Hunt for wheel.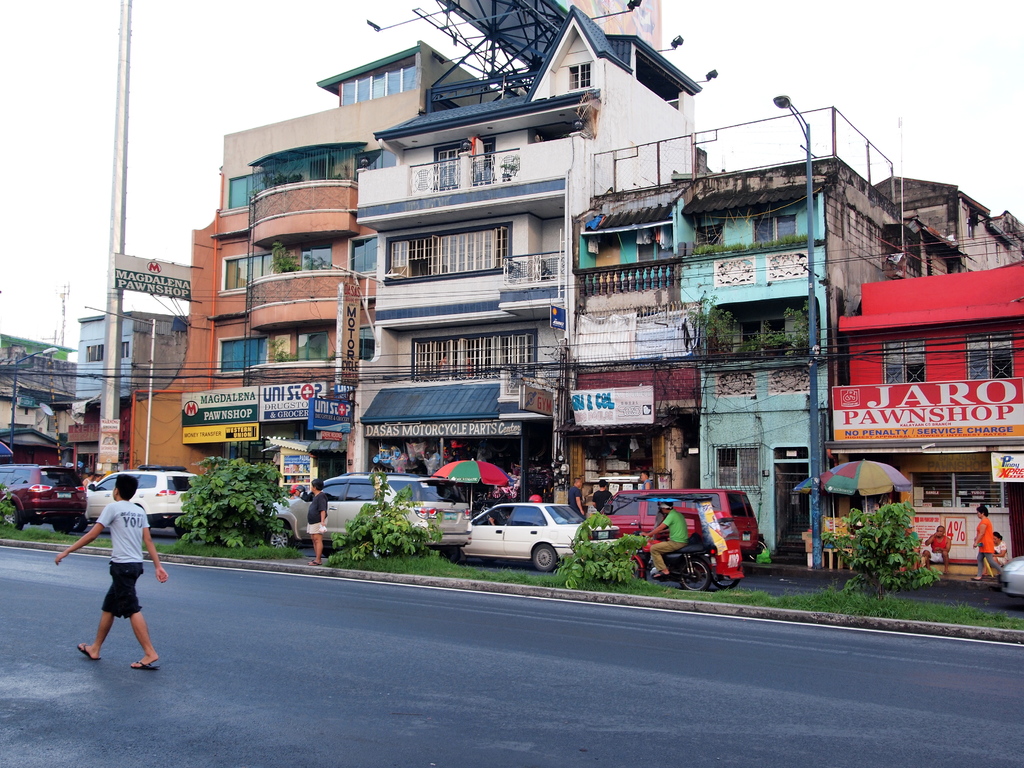
Hunted down at 269/527/292/554.
